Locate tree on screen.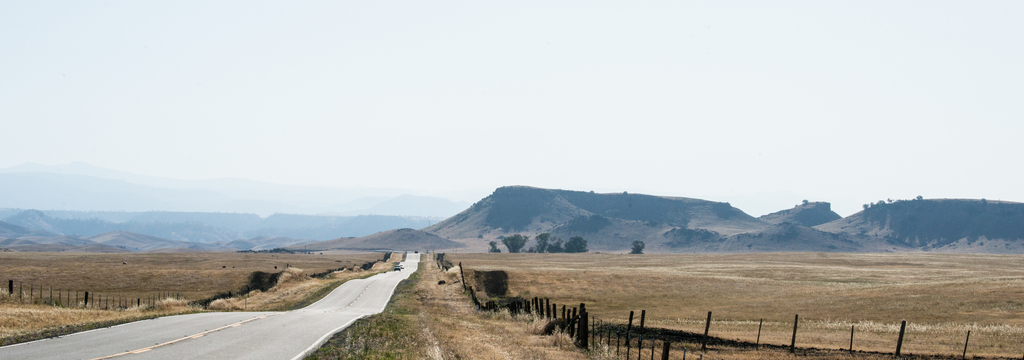
On screen at left=490, top=240, right=501, bottom=254.
